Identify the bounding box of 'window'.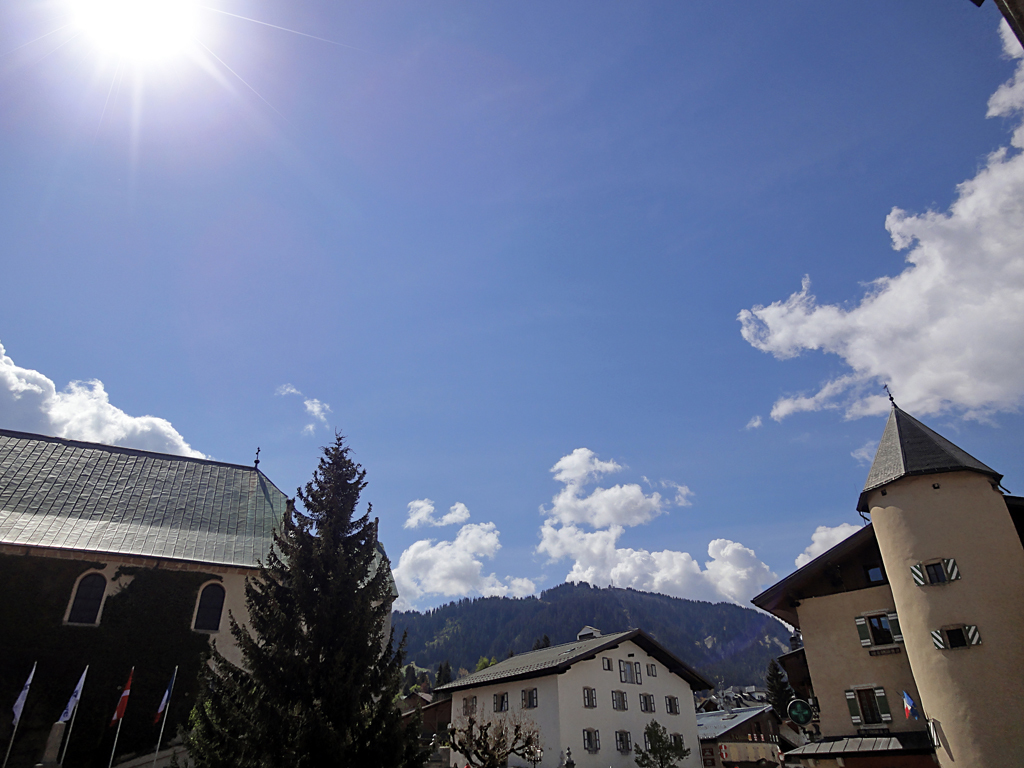
box(948, 625, 973, 651).
